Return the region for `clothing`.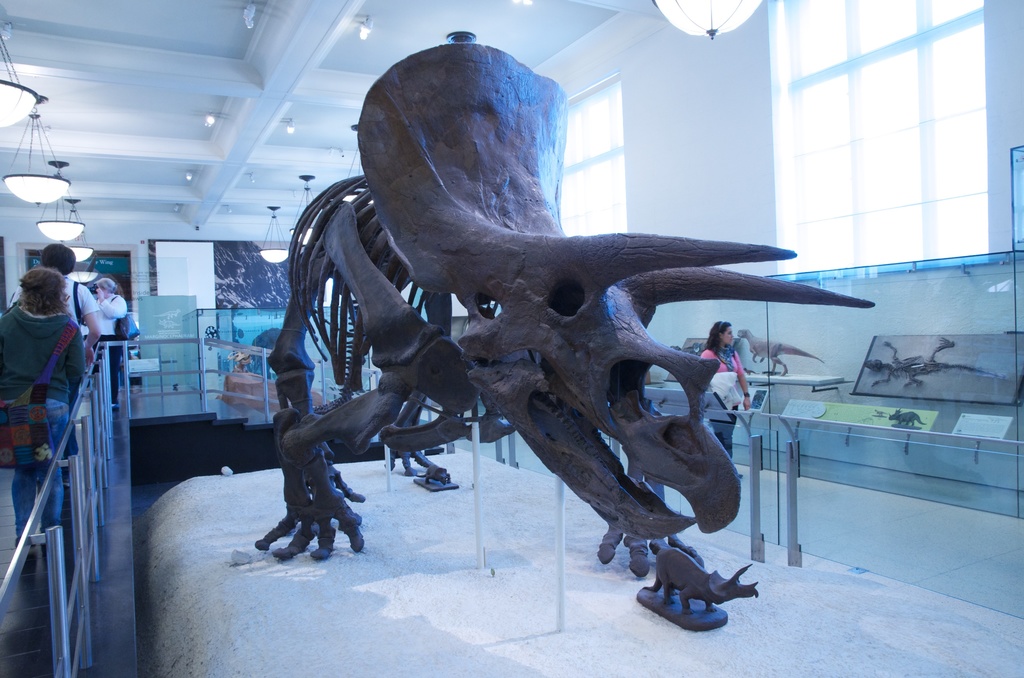
bbox(691, 341, 749, 411).
